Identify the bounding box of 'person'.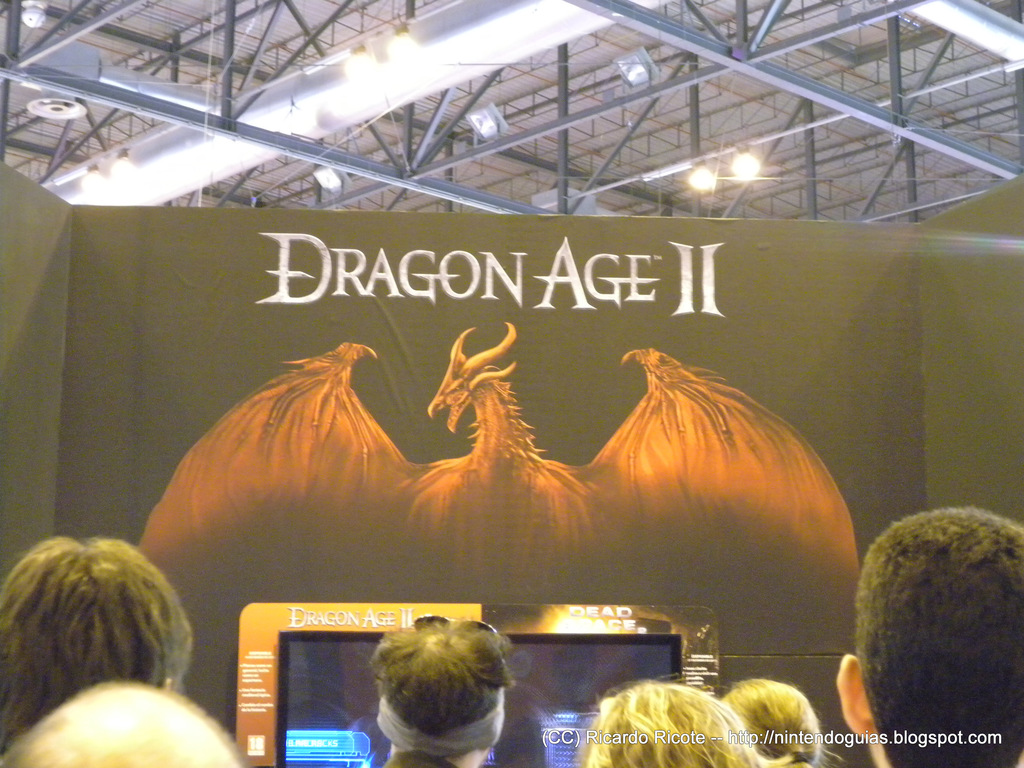
rect(0, 536, 199, 758).
